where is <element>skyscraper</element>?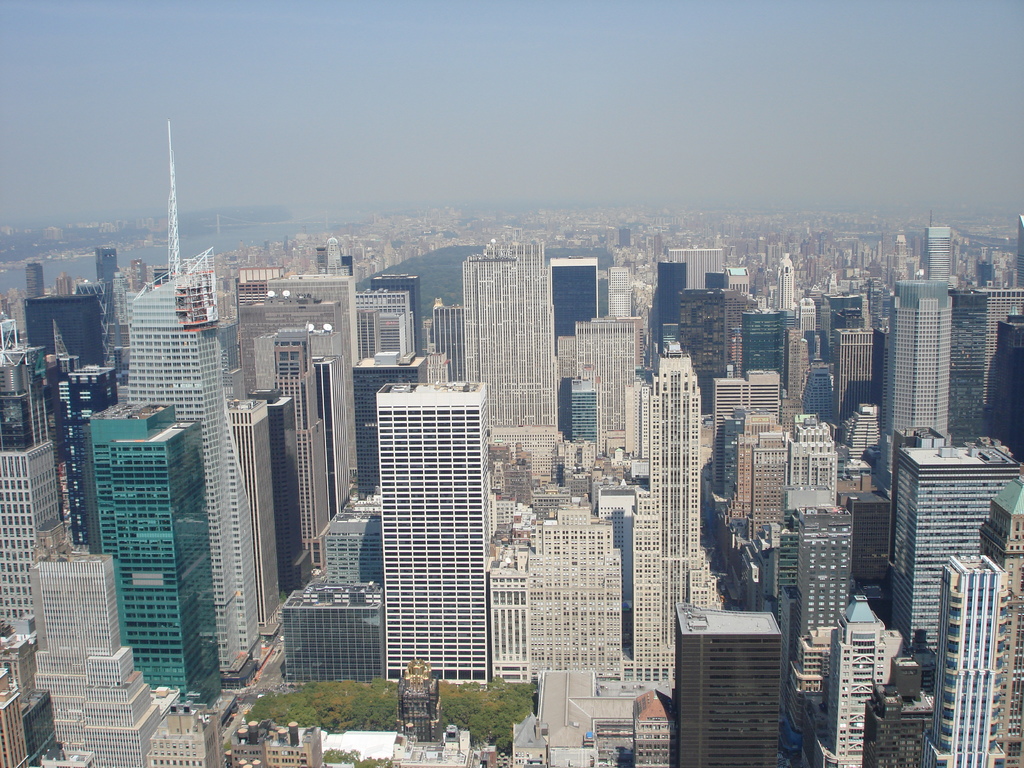
617:225:629:246.
